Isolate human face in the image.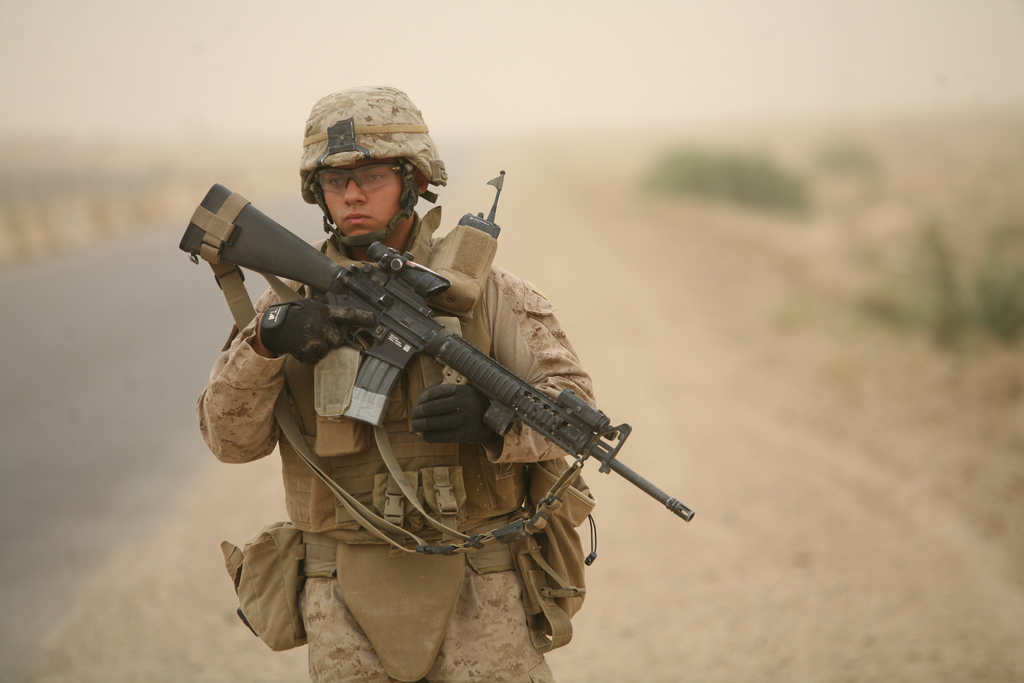
Isolated region: [320,156,401,238].
